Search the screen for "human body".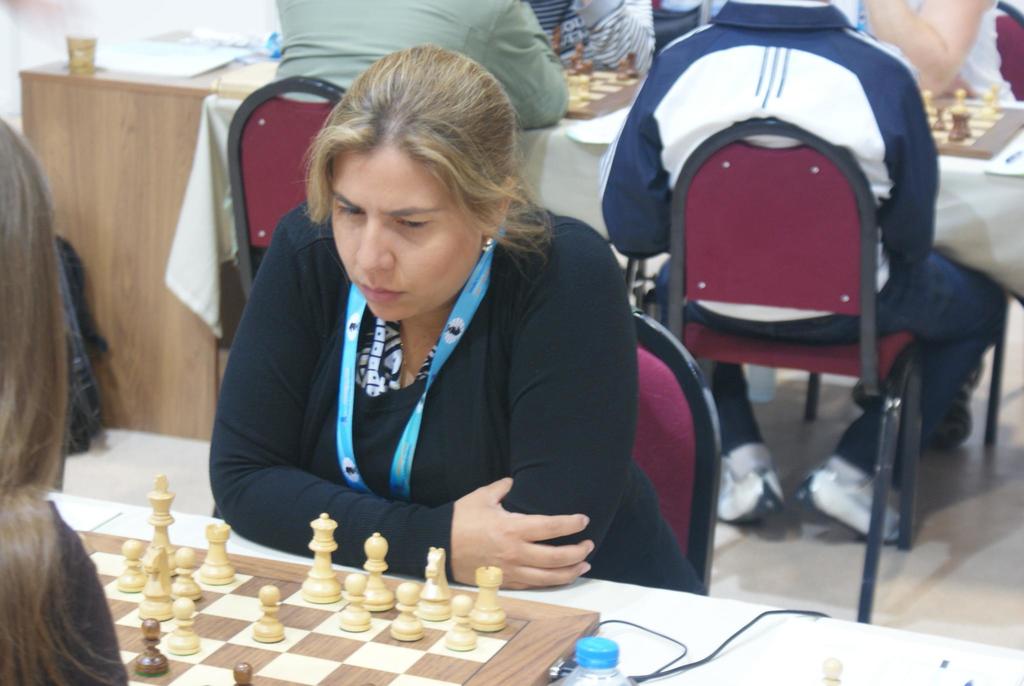
Found at 591:0:1004:525.
